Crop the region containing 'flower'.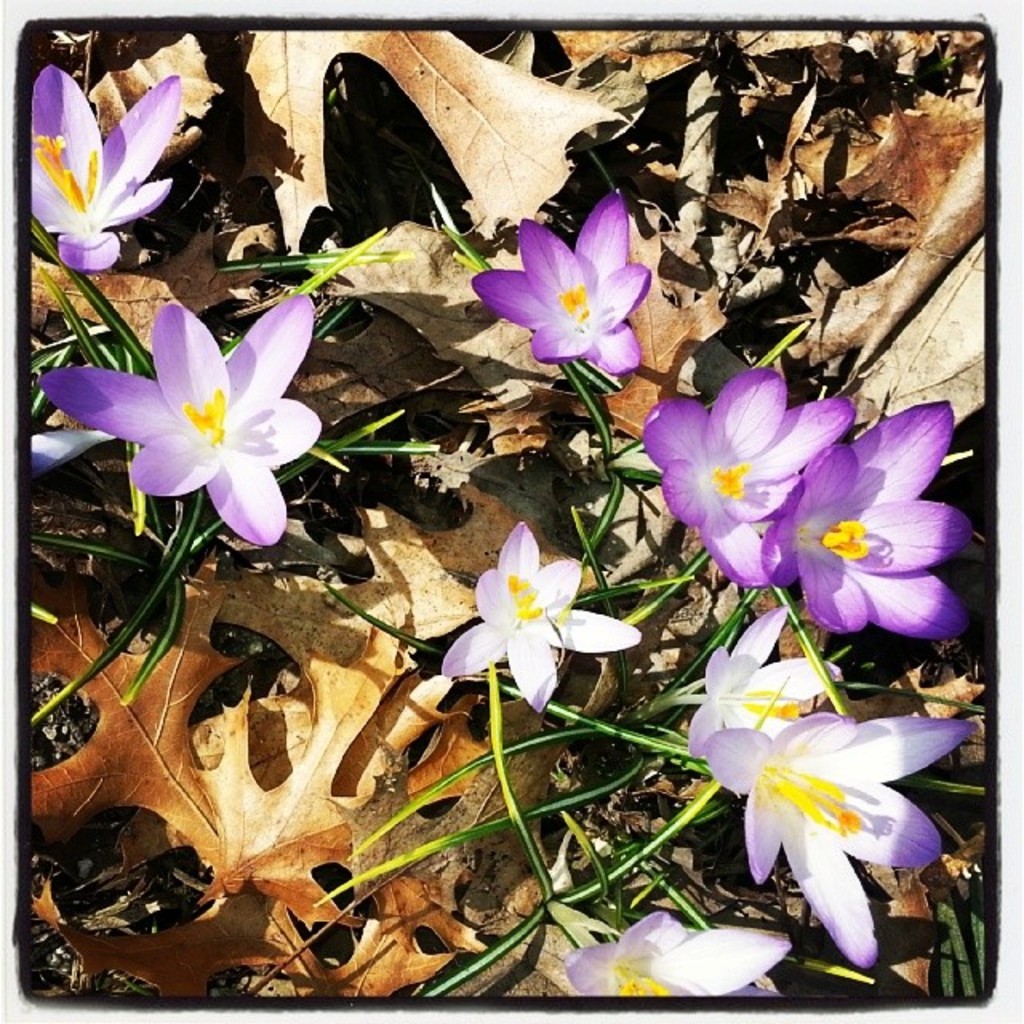
Crop region: BBox(645, 371, 854, 587).
